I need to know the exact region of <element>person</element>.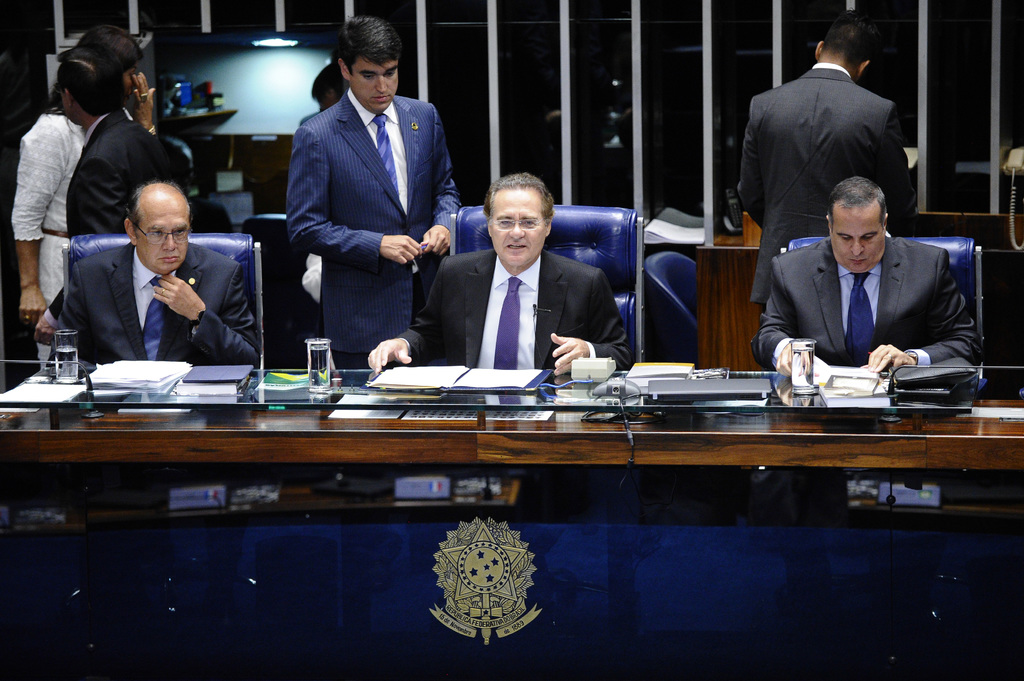
Region: x1=285, y1=13, x2=463, y2=371.
